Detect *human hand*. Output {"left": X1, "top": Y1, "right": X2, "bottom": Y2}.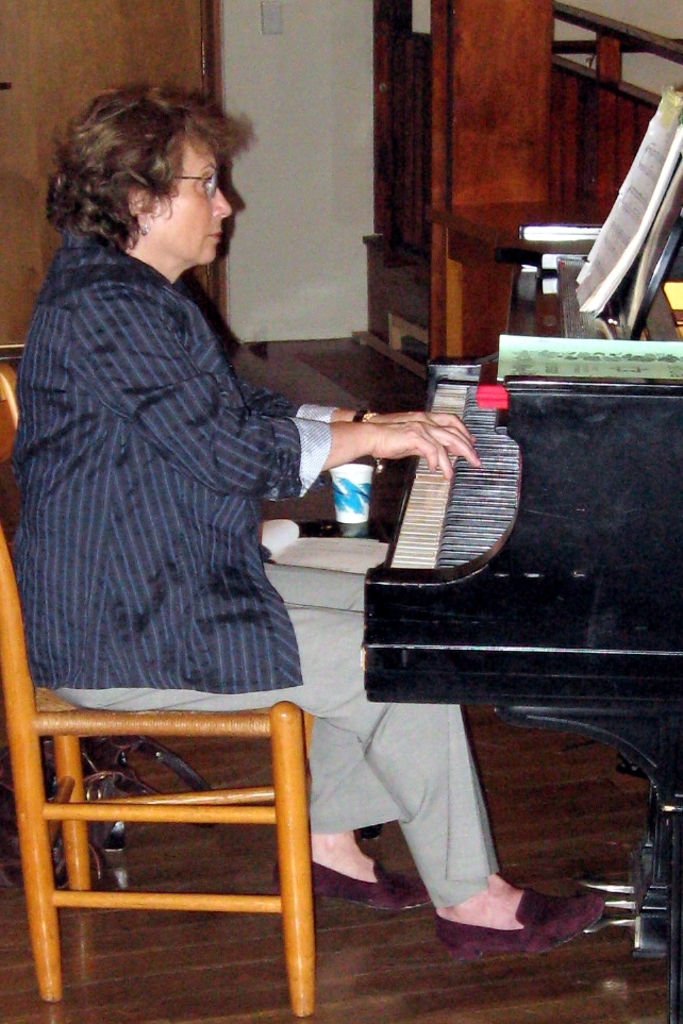
{"left": 310, "top": 399, "right": 496, "bottom": 486}.
